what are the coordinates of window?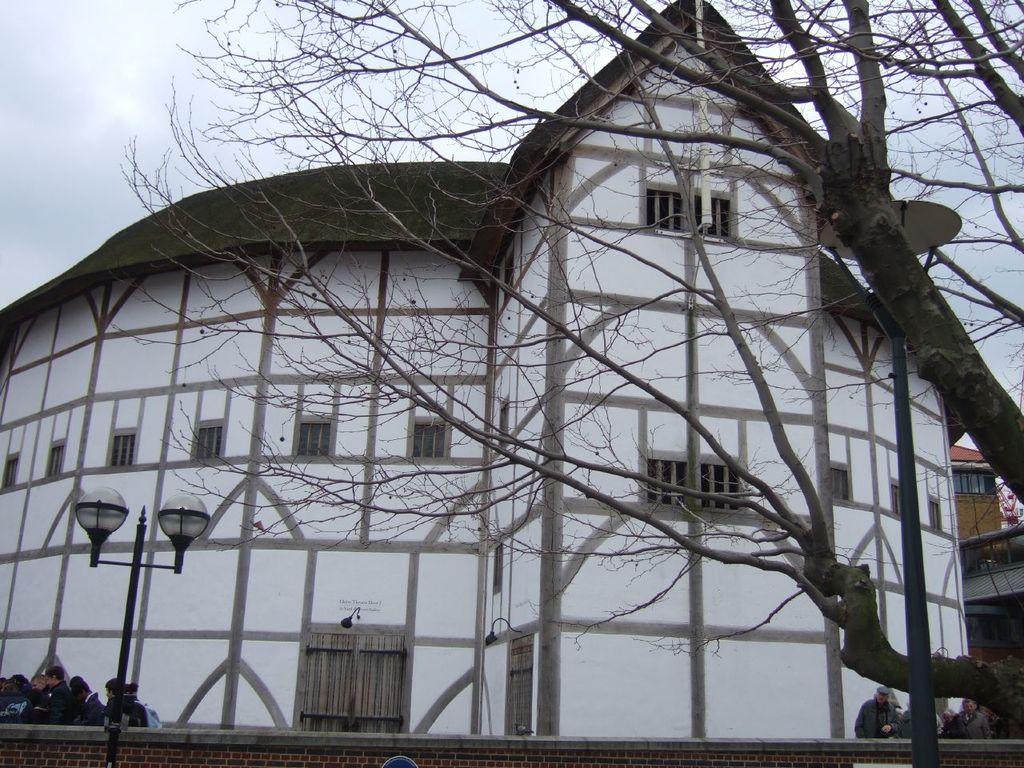
box=[634, 158, 730, 226].
